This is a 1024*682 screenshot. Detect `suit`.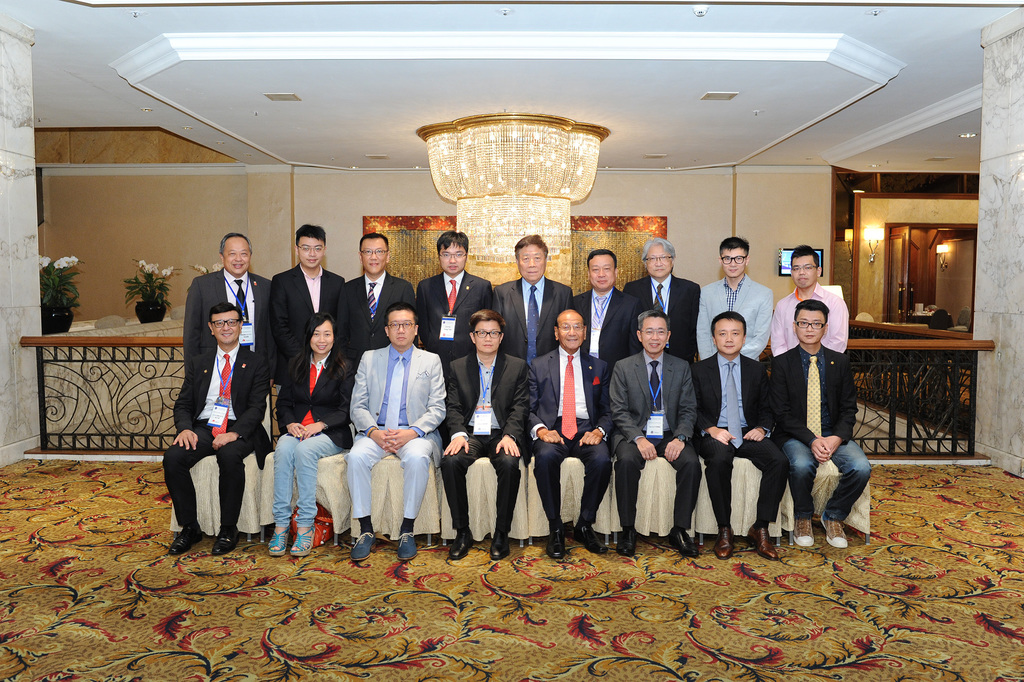
[left=346, top=344, right=452, bottom=518].
